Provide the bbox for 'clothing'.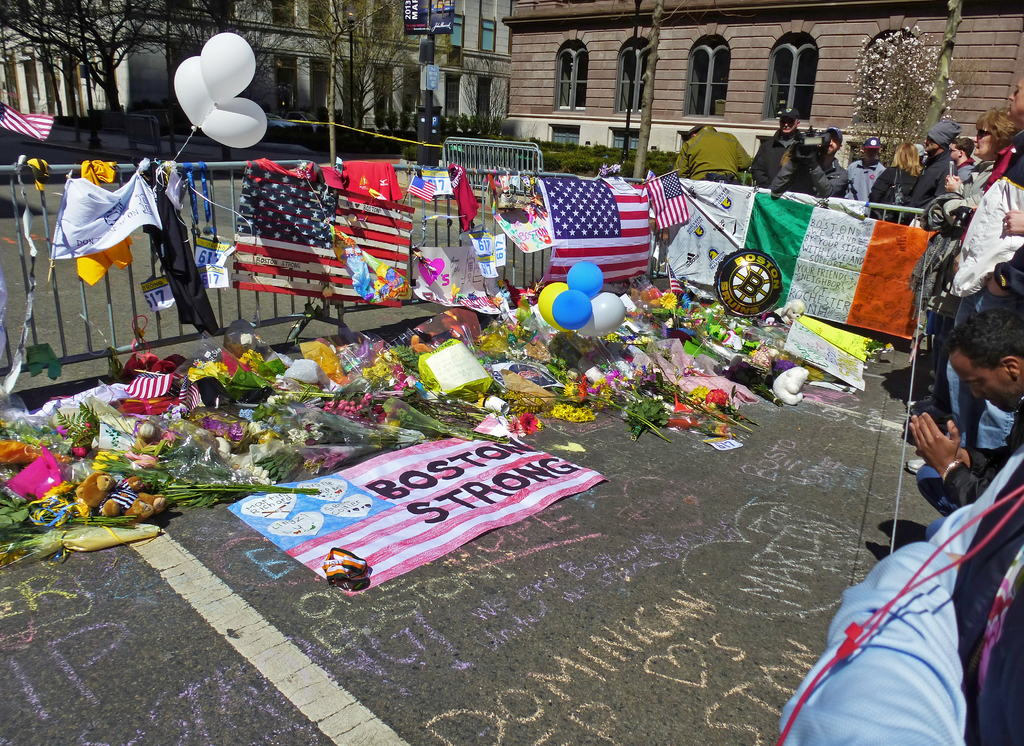
box(675, 129, 753, 181).
